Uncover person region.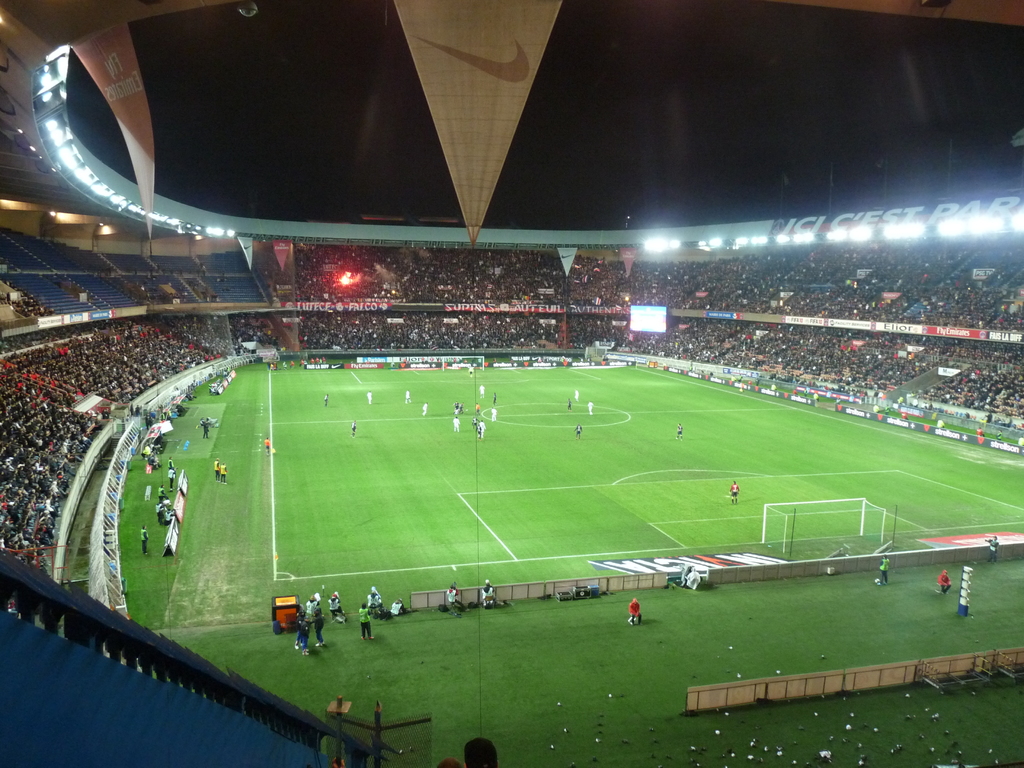
Uncovered: [586,403,593,418].
